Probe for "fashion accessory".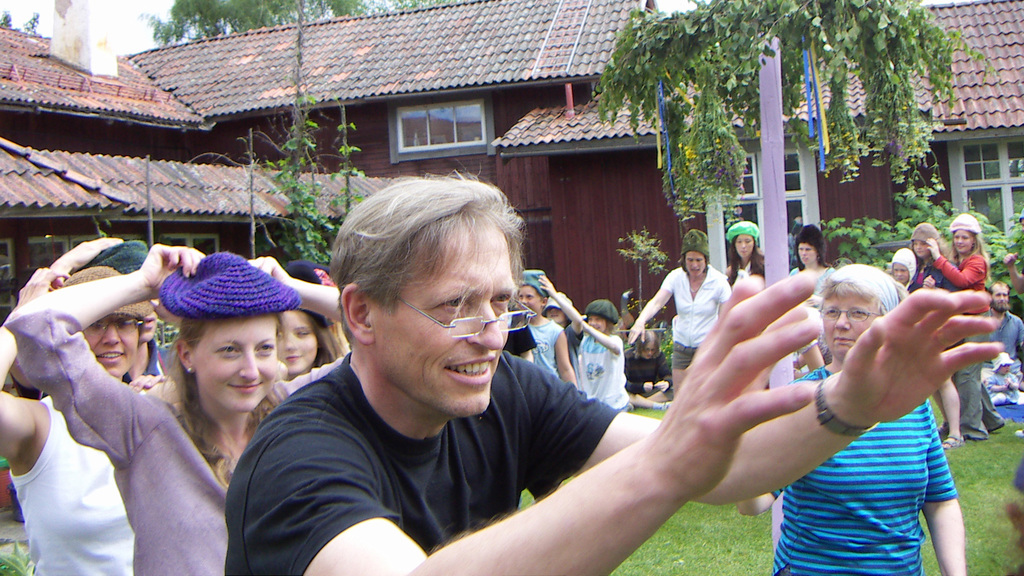
Probe result: crop(68, 268, 155, 318).
